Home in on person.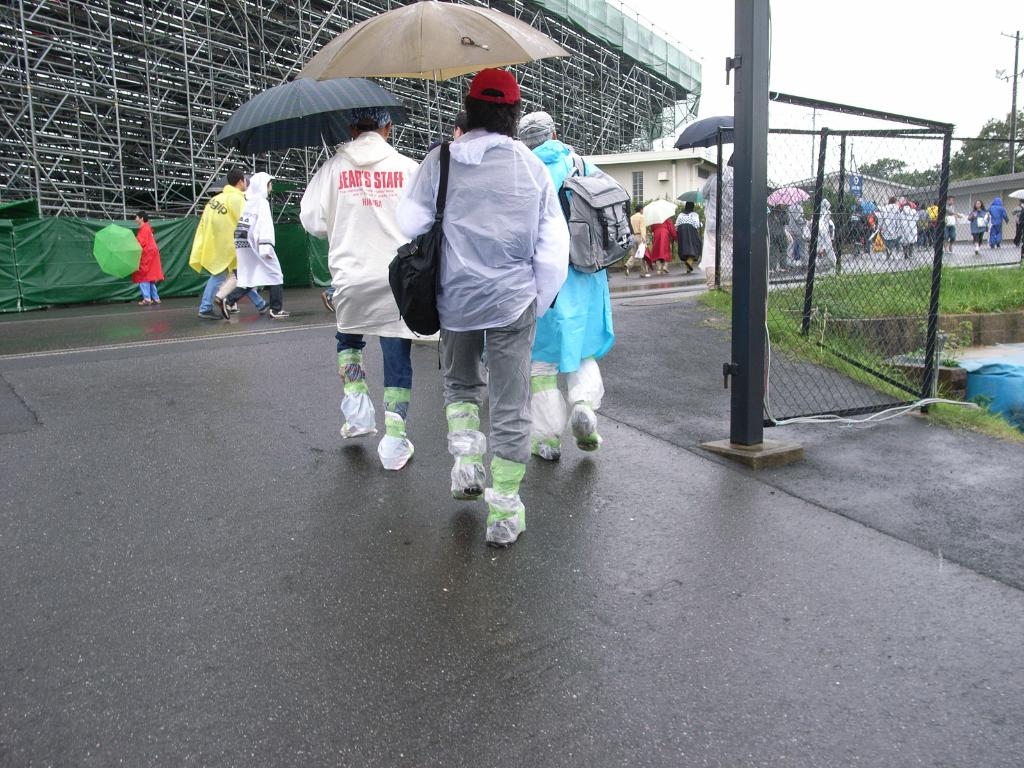
Homed in at locate(619, 198, 655, 280).
